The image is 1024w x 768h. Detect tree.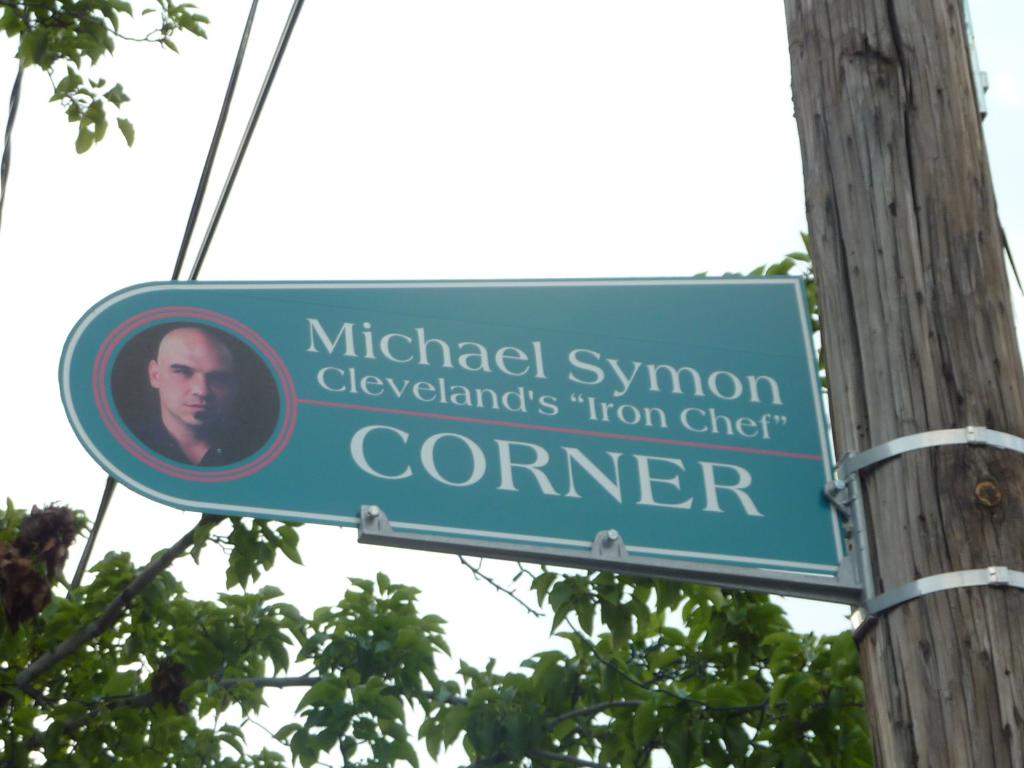
Detection: {"x1": 0, "y1": 0, "x2": 875, "y2": 767}.
